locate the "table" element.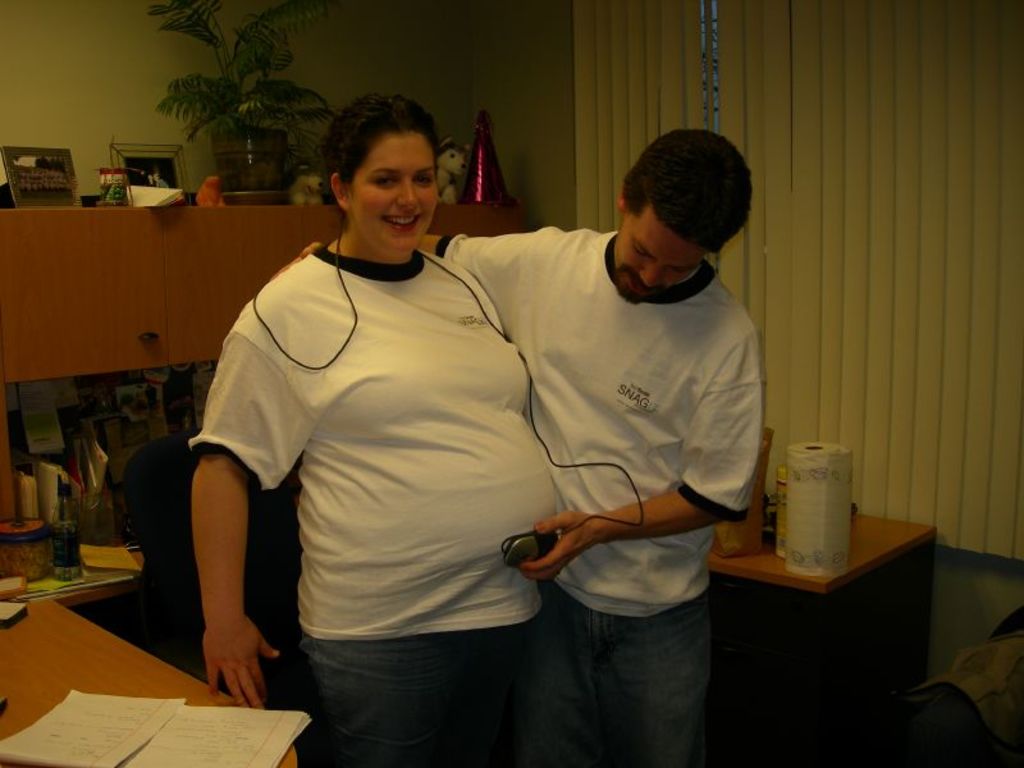
Element bbox: <bbox>704, 493, 934, 705</bbox>.
